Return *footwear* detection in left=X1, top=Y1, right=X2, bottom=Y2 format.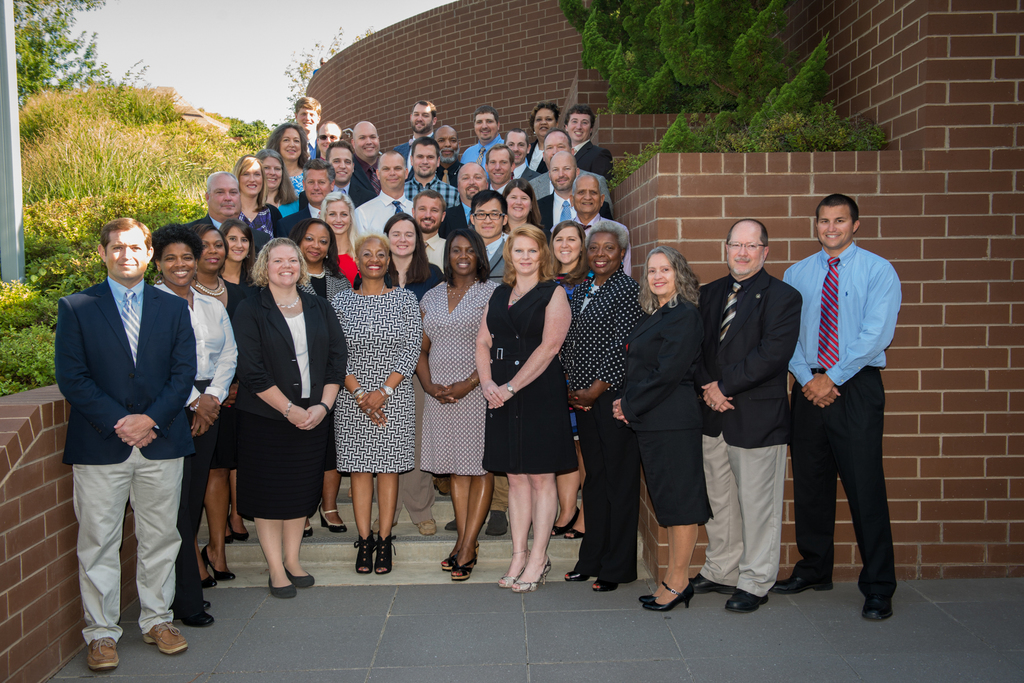
left=348, top=536, right=368, bottom=572.
